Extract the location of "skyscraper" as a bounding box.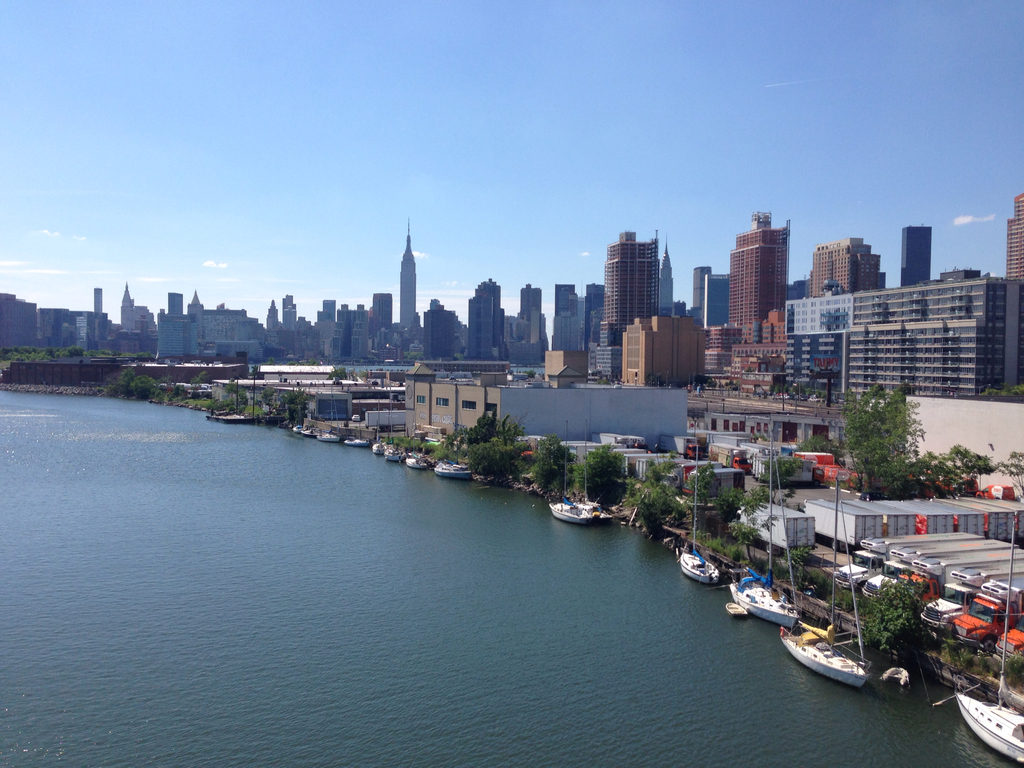
bbox(599, 221, 669, 348).
